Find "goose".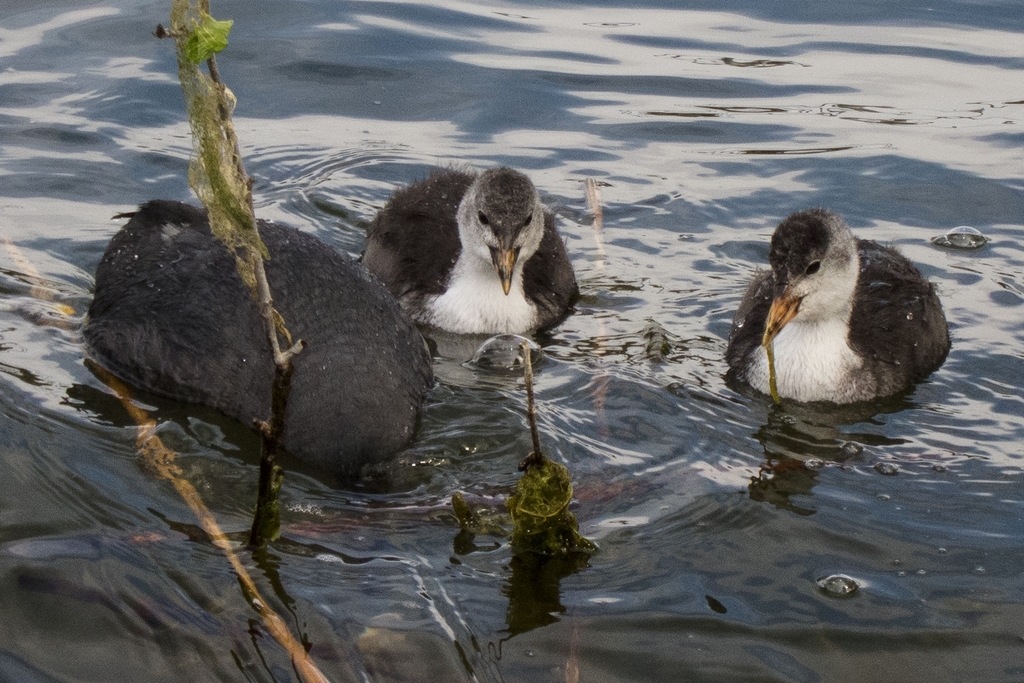
362/160/590/333.
